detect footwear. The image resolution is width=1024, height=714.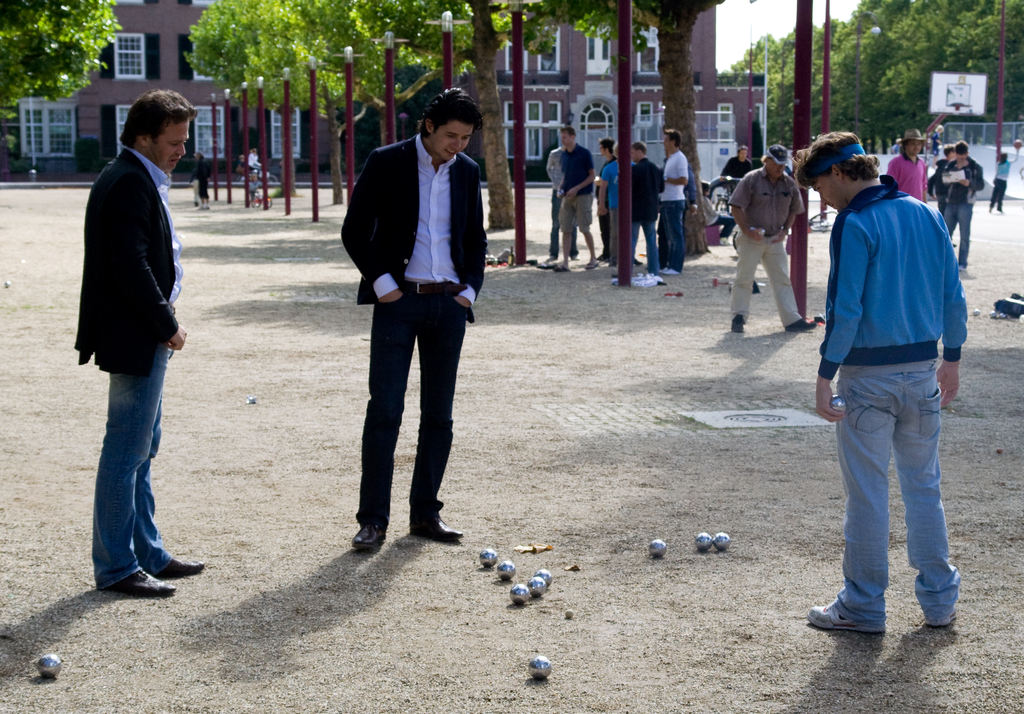
bbox(553, 263, 572, 274).
